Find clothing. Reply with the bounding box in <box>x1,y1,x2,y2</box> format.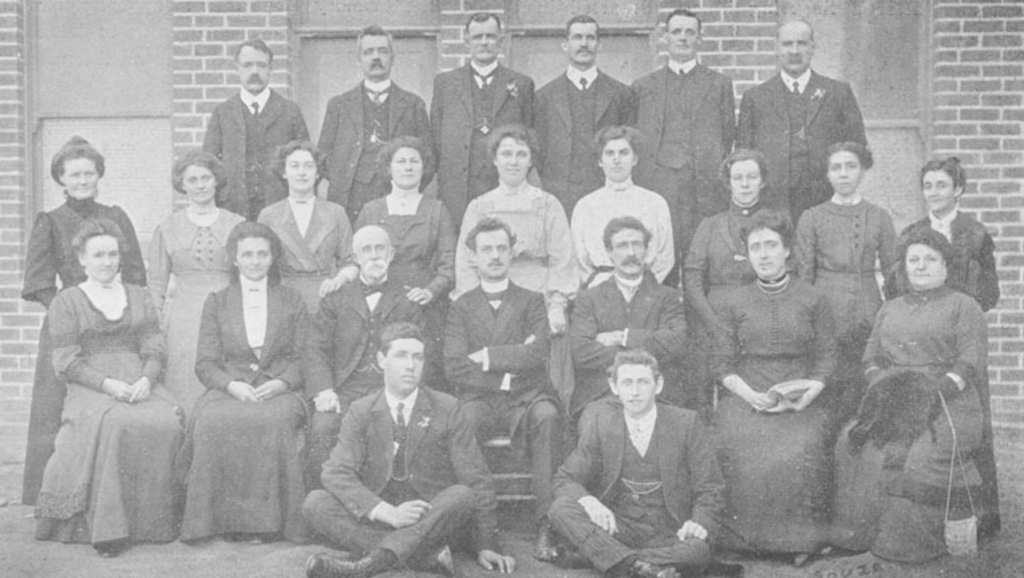
<box>830,278,987,569</box>.
